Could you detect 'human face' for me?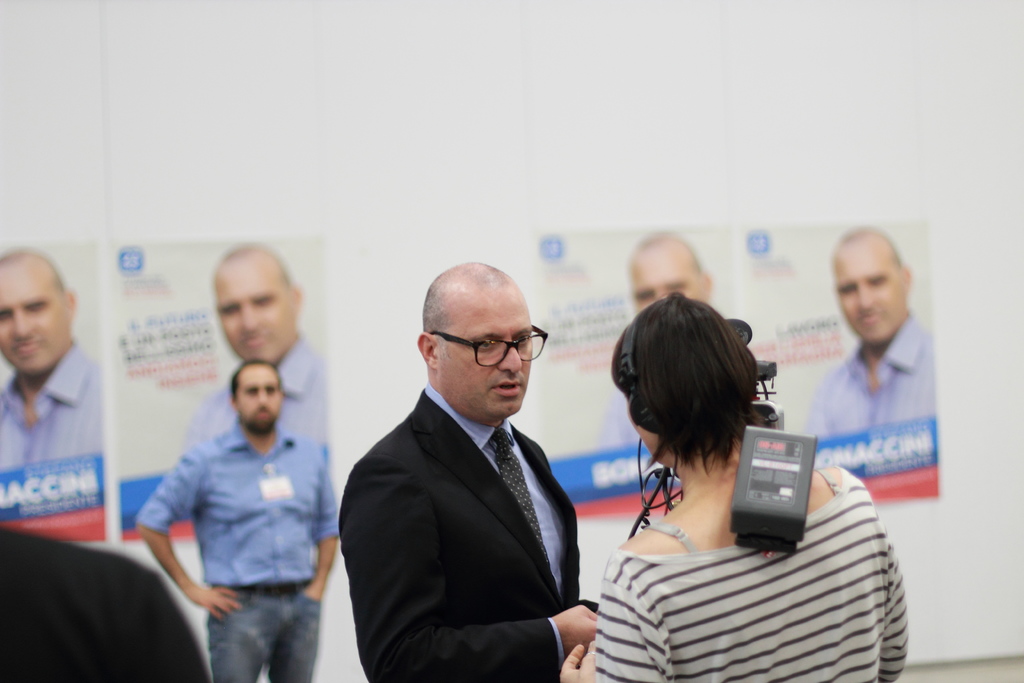
Detection result: 629 243 698 309.
